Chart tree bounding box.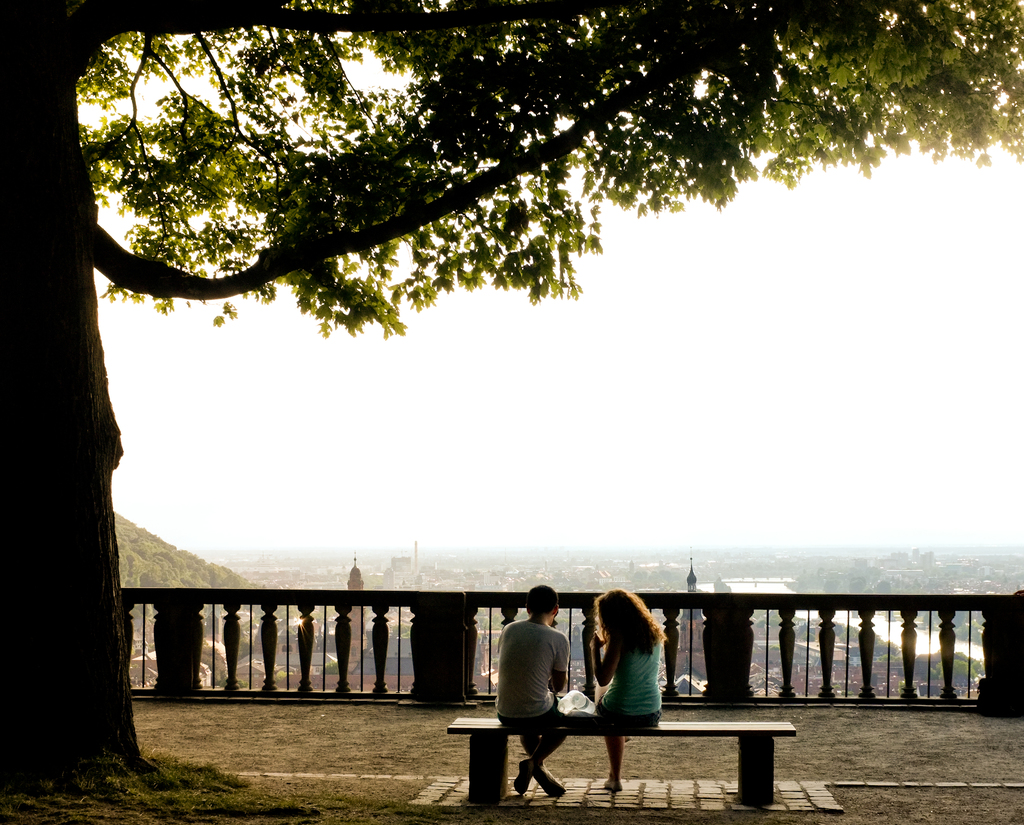
Charted: [x1=0, y1=0, x2=1023, y2=786].
